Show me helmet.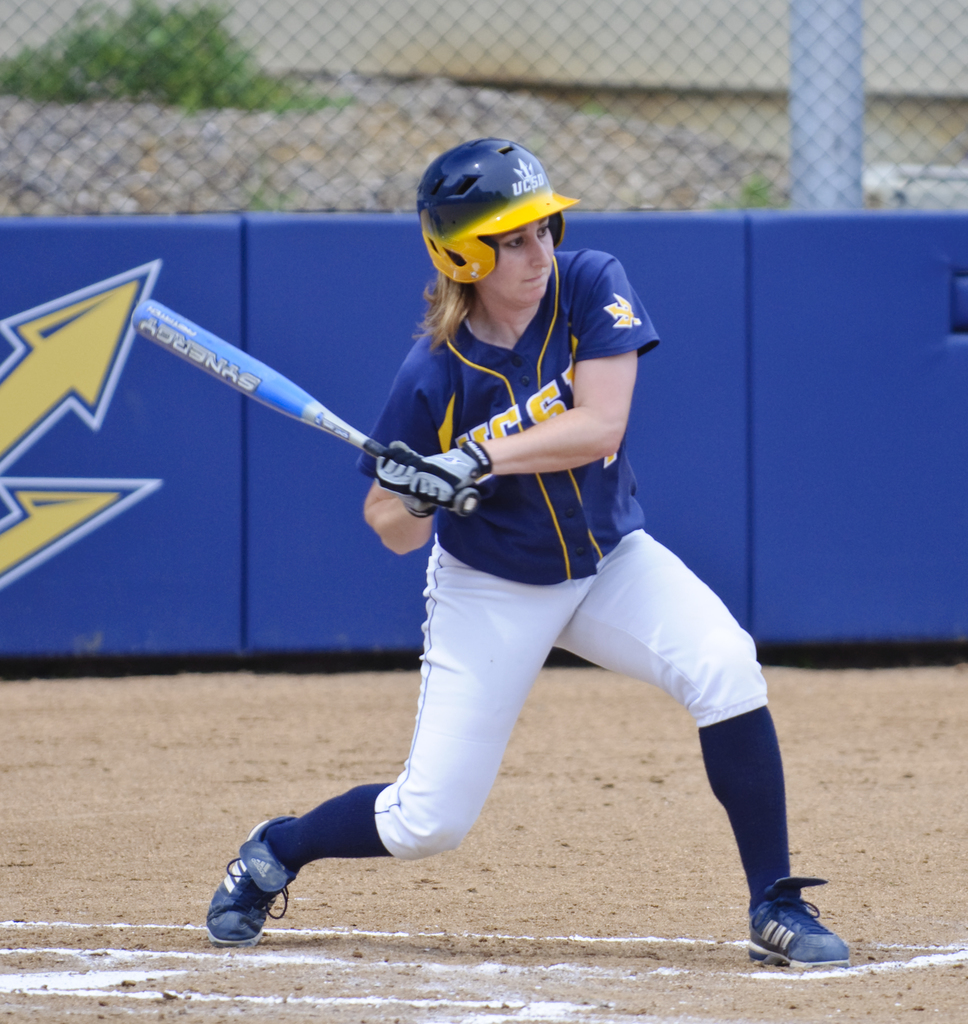
helmet is here: bbox(426, 132, 569, 308).
